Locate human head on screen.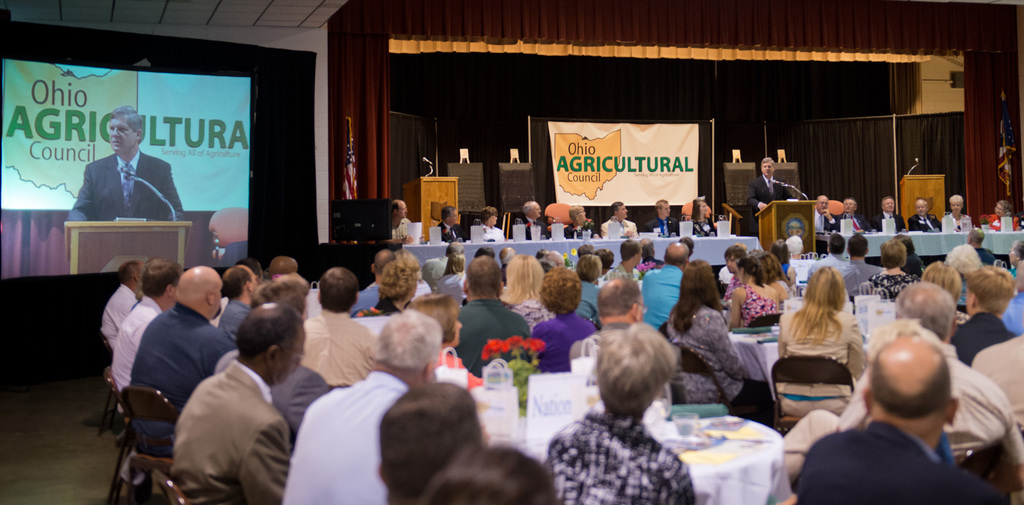
On screen at rect(784, 237, 806, 253).
